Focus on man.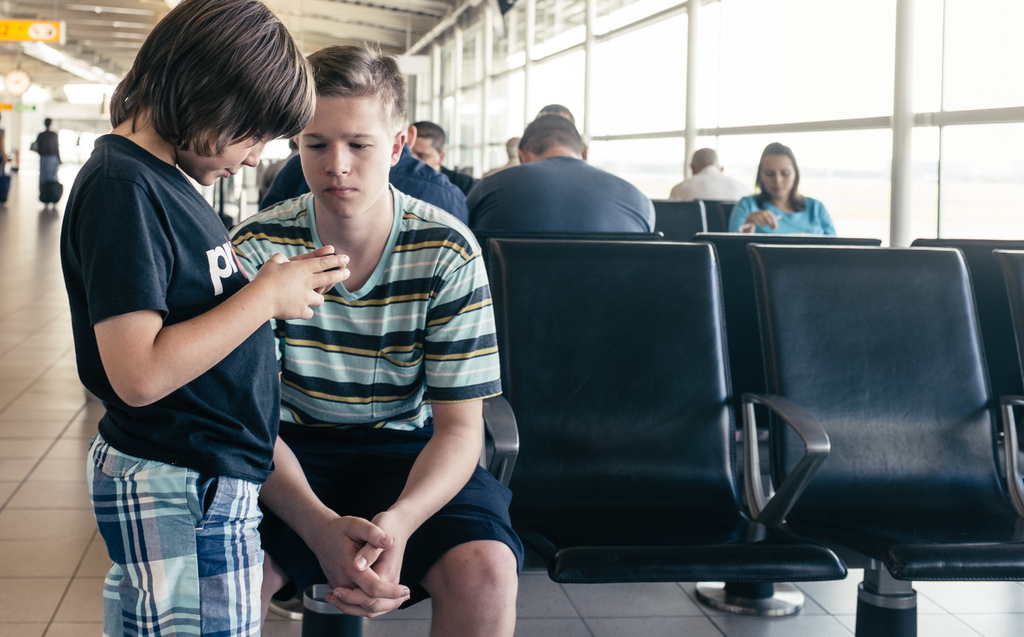
Focused at select_region(671, 148, 766, 208).
